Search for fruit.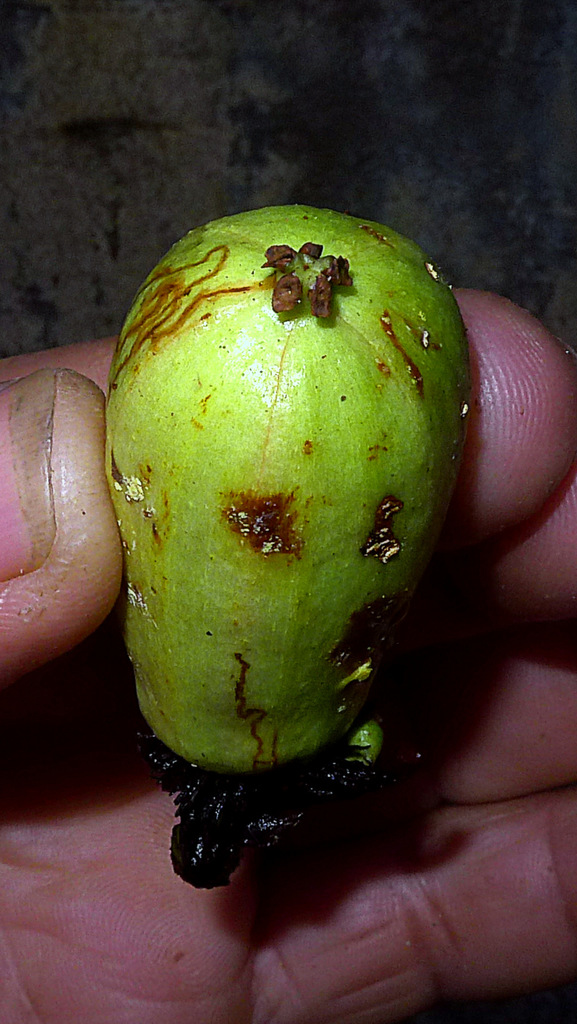
Found at {"left": 109, "top": 198, "right": 475, "bottom": 889}.
